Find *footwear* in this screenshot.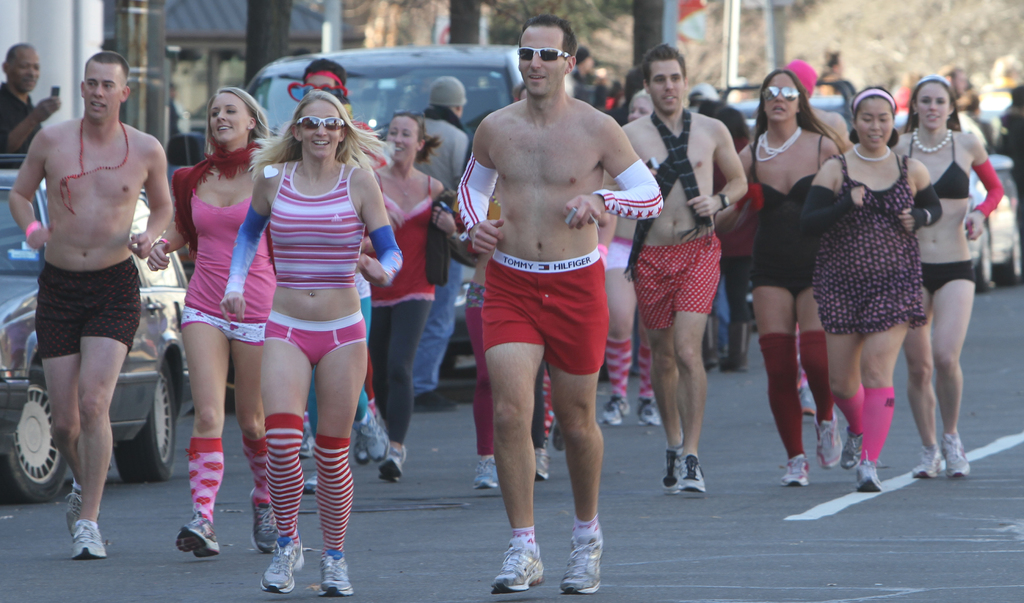
The bounding box for *footwear* is 469 454 495 490.
